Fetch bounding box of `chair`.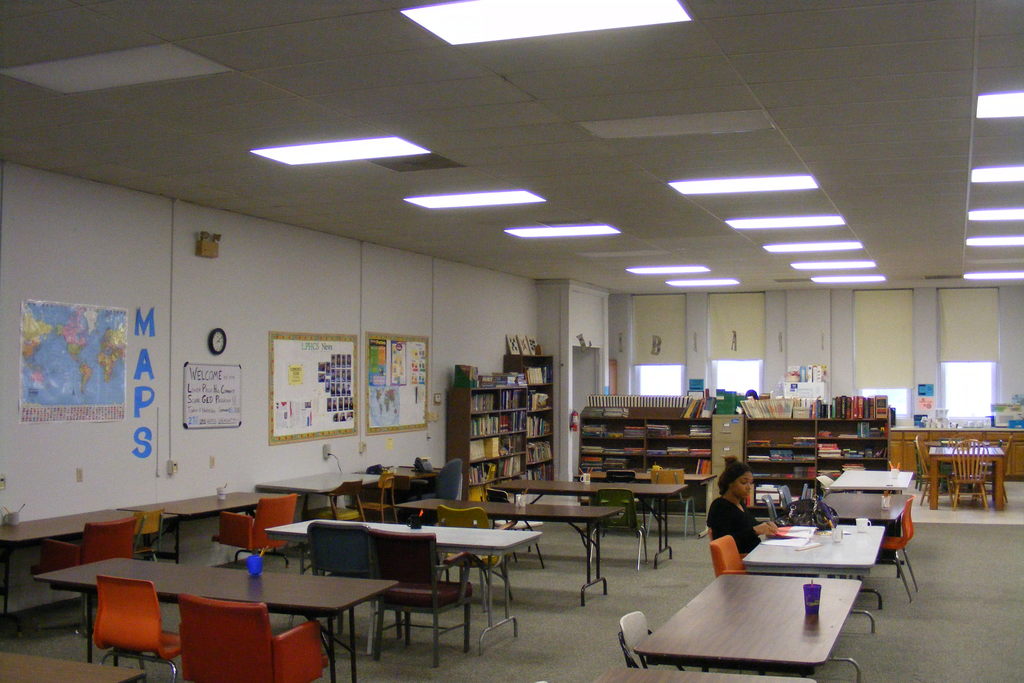
Bbox: <region>436, 502, 515, 610</region>.
